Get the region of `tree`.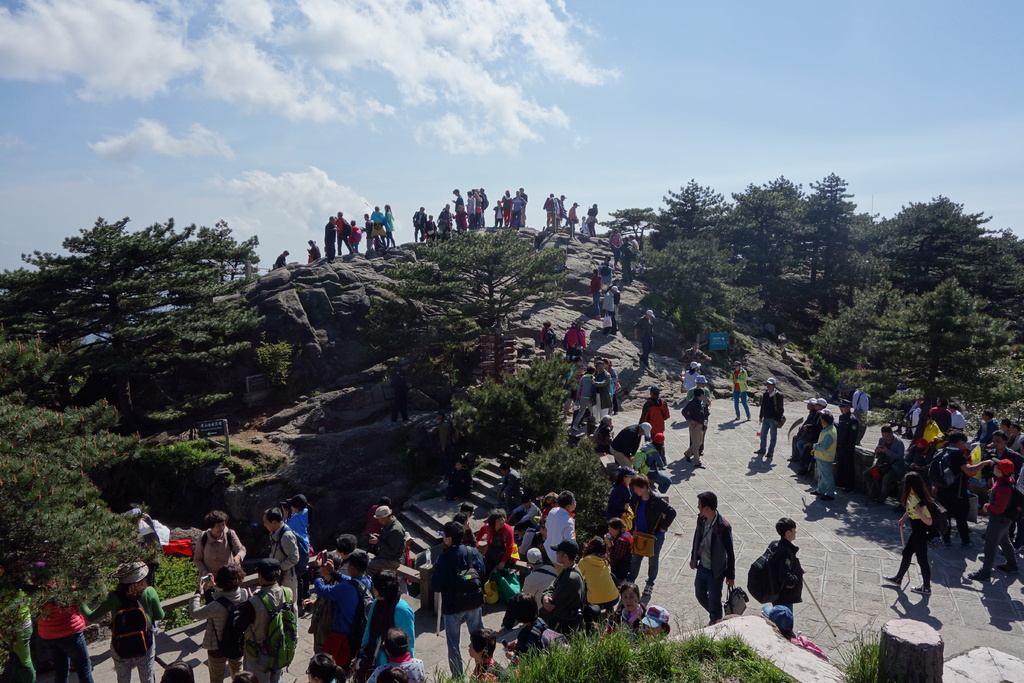
856 276 1023 419.
